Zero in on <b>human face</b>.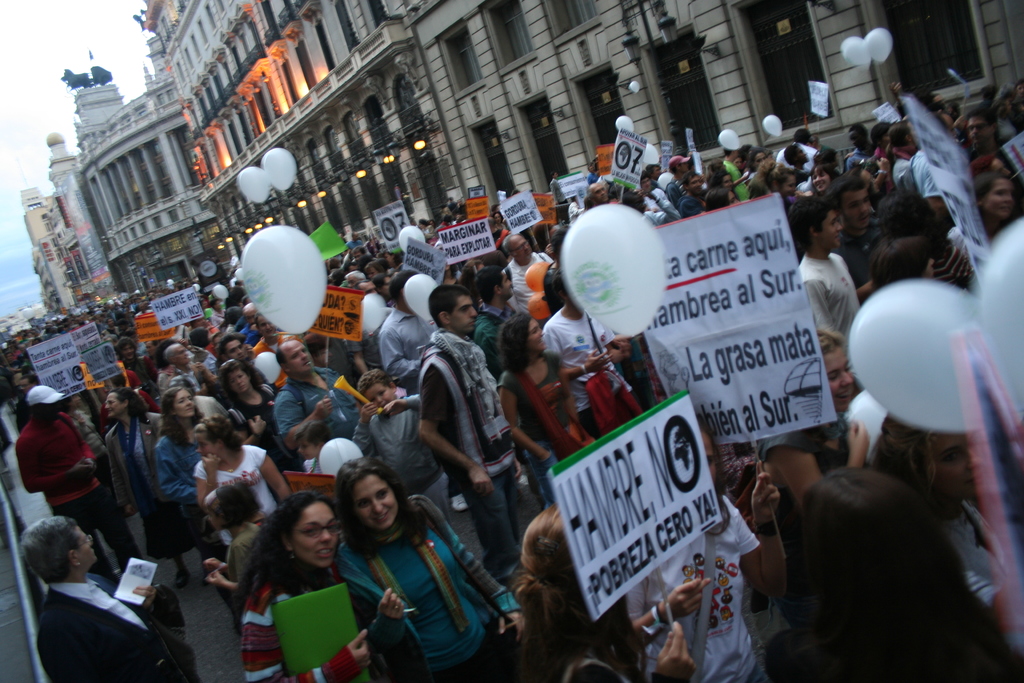
Zeroed in: [530, 318, 544, 350].
